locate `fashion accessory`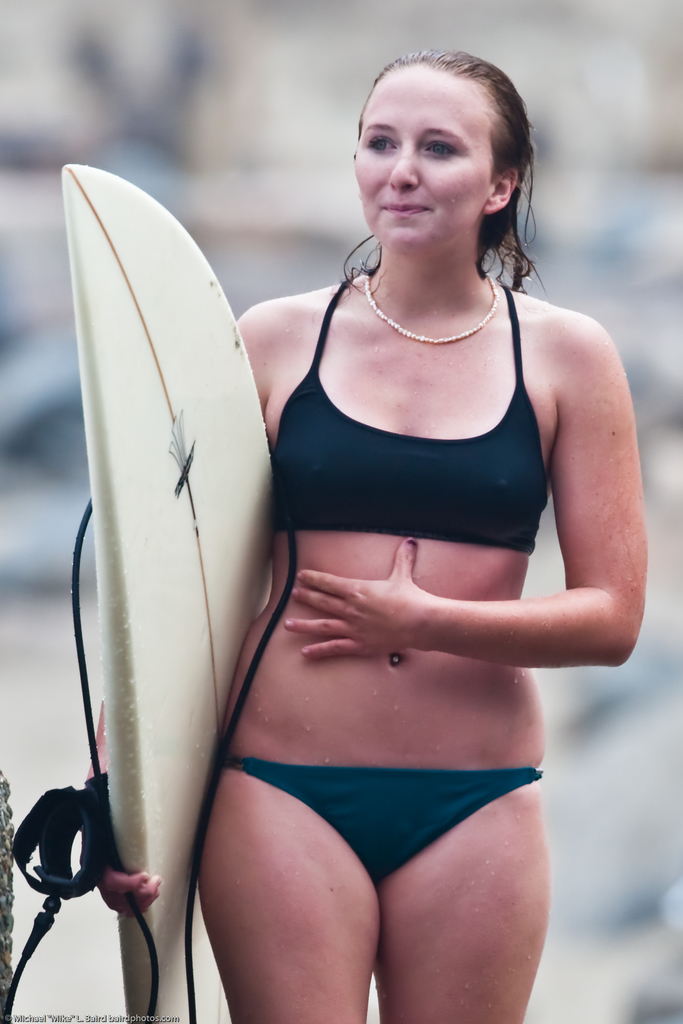
x1=366, y1=275, x2=498, y2=344
